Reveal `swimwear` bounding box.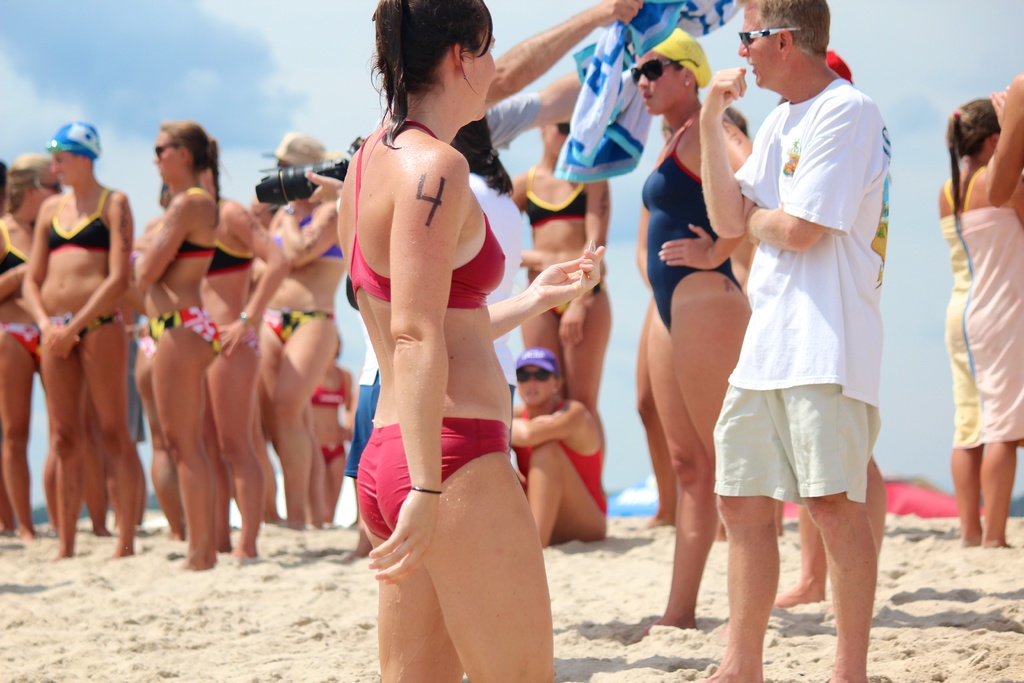
Revealed: crop(310, 365, 348, 406).
